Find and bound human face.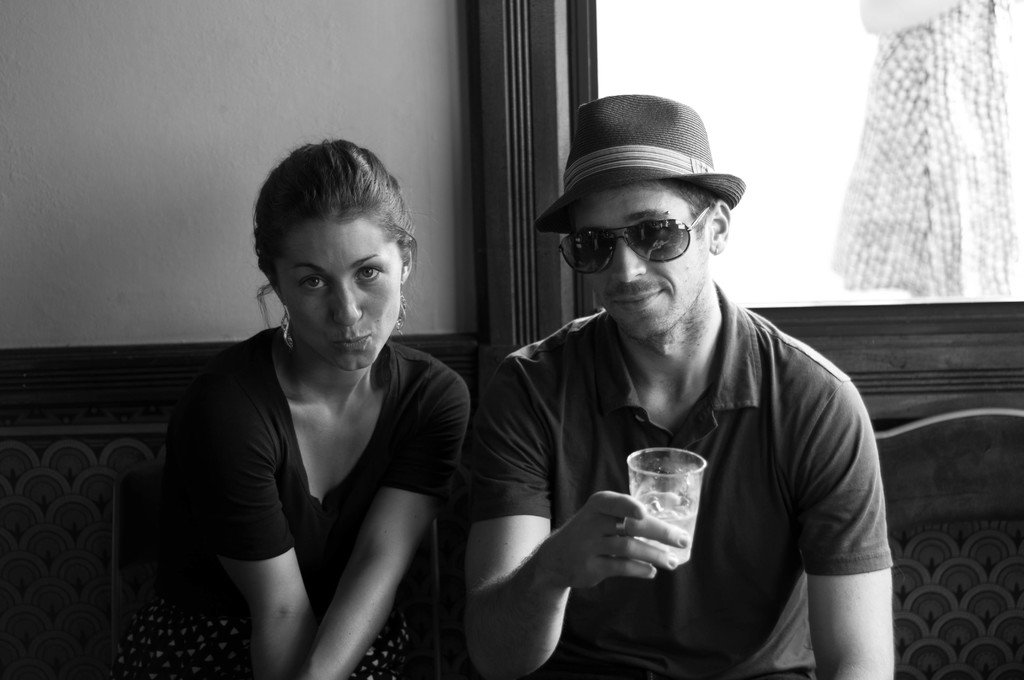
Bound: [left=280, top=220, right=402, bottom=375].
